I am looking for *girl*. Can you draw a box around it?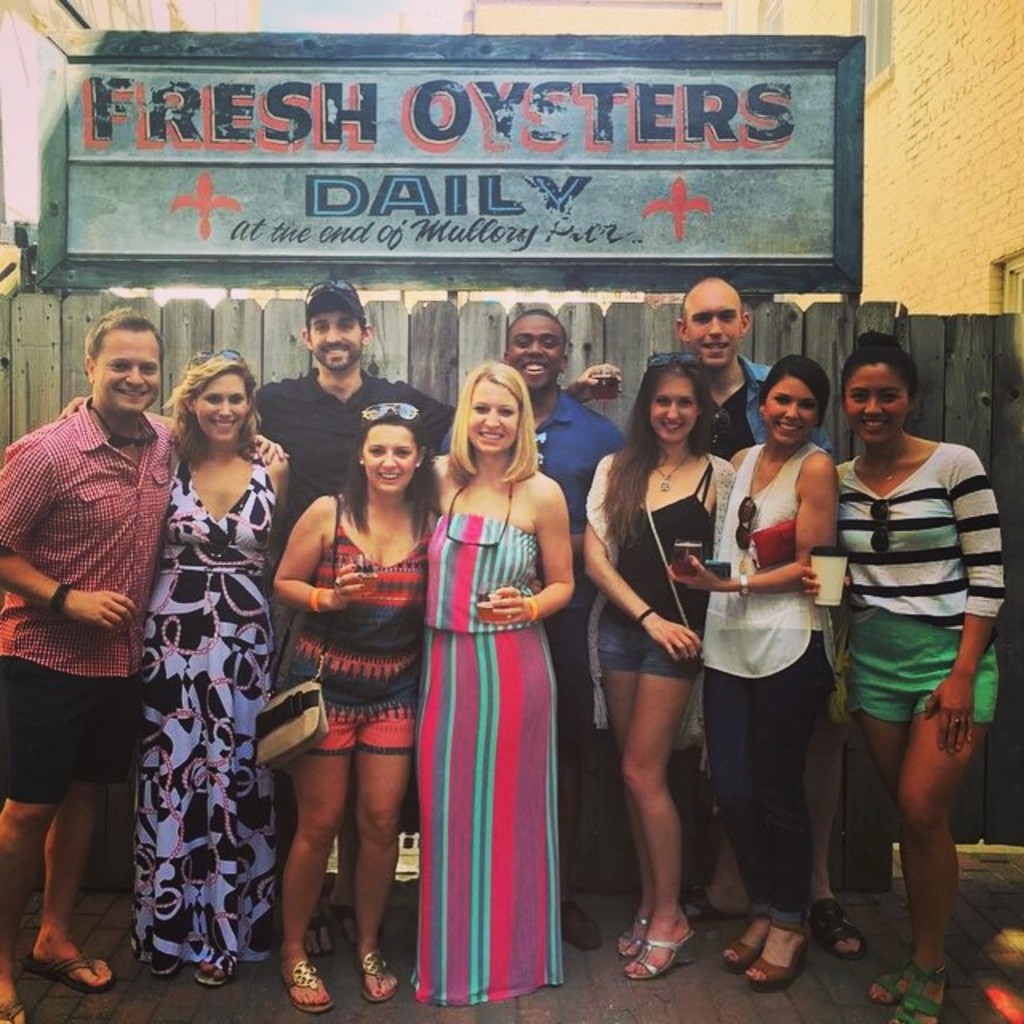
Sure, the bounding box is left=275, top=403, right=429, bottom=1010.
